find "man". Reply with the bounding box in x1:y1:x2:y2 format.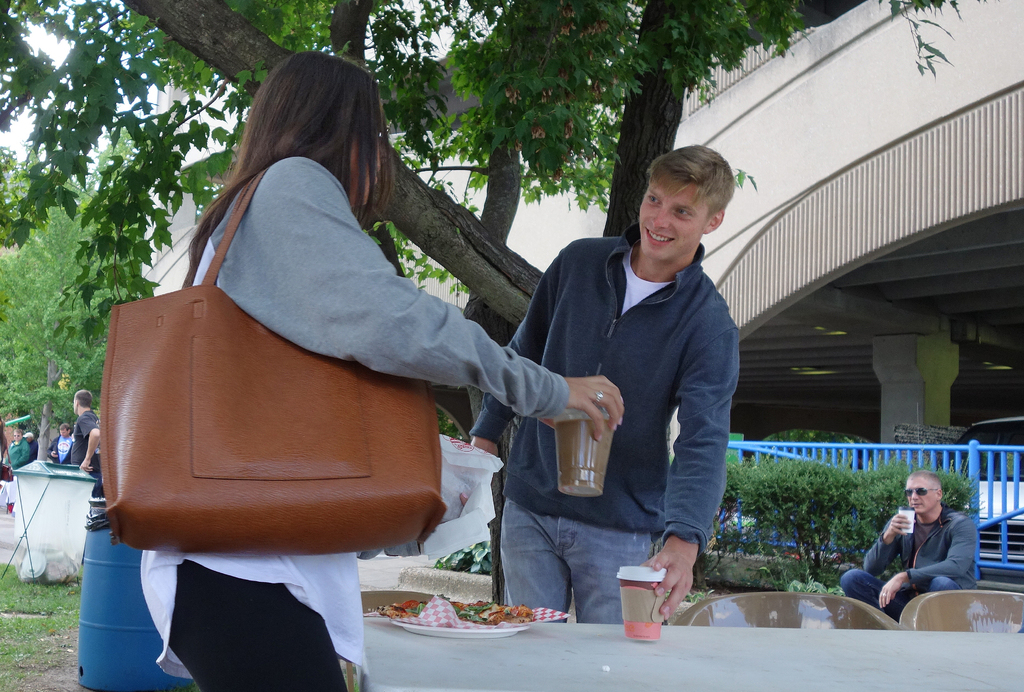
49:421:76:466.
